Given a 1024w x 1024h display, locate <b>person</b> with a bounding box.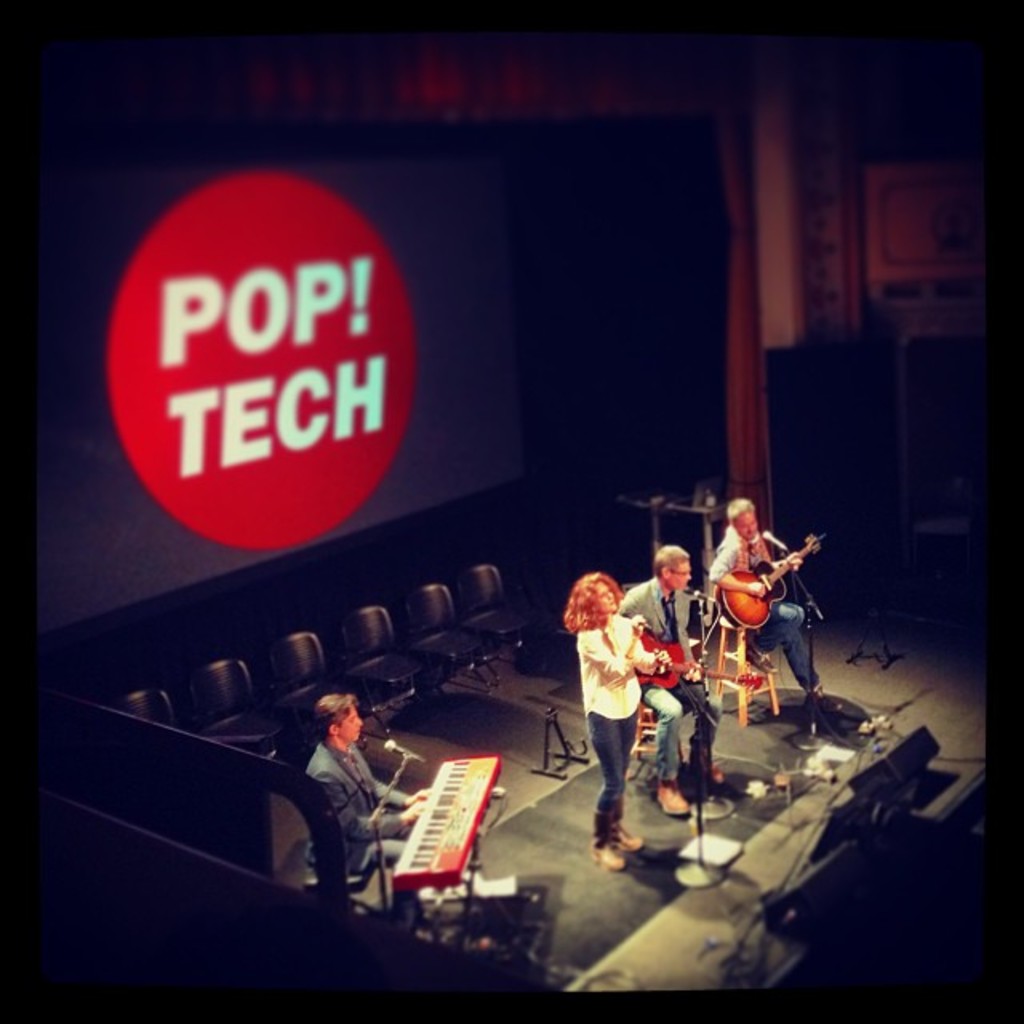
Located: crop(709, 499, 826, 694).
